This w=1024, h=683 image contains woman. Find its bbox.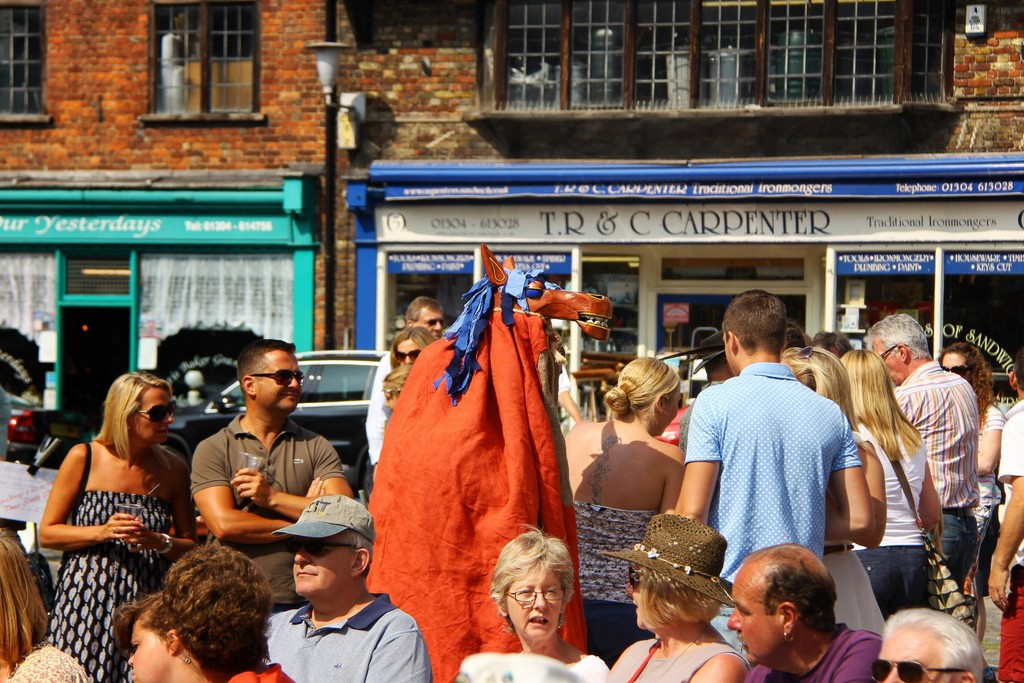
<box>0,523,90,682</box>.
